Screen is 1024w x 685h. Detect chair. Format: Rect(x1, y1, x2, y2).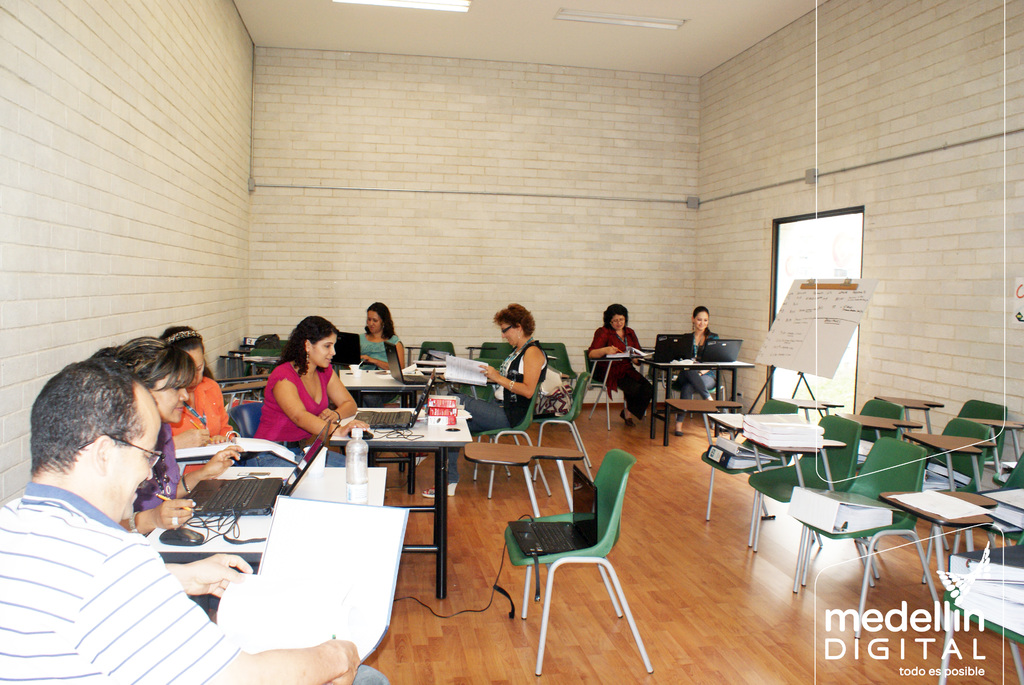
Rect(471, 382, 552, 501).
